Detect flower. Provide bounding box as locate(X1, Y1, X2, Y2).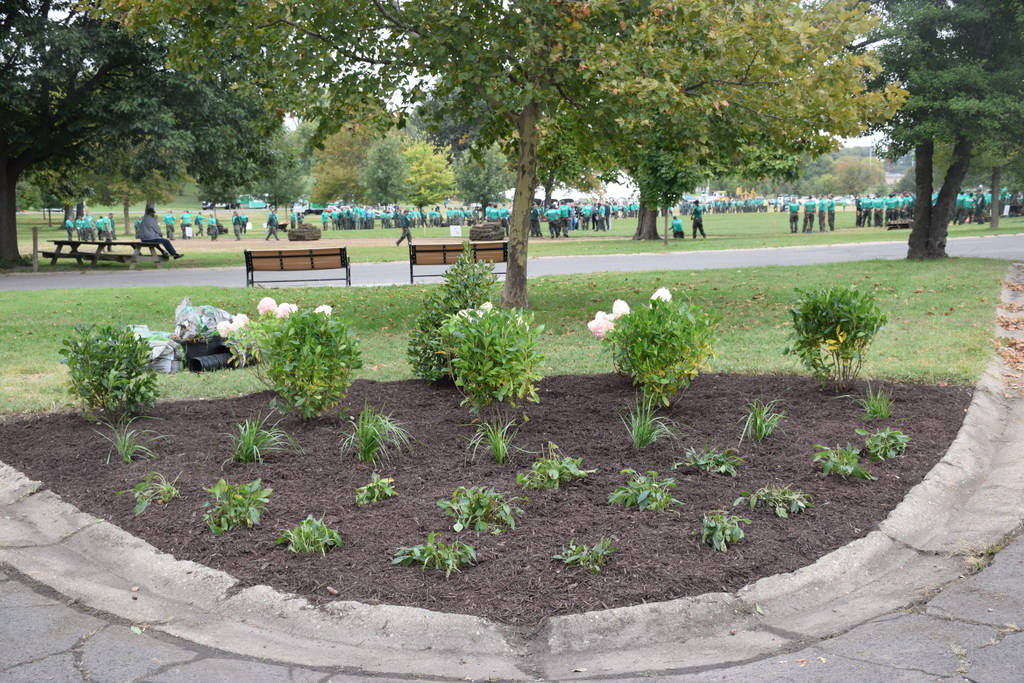
locate(650, 284, 672, 300).
